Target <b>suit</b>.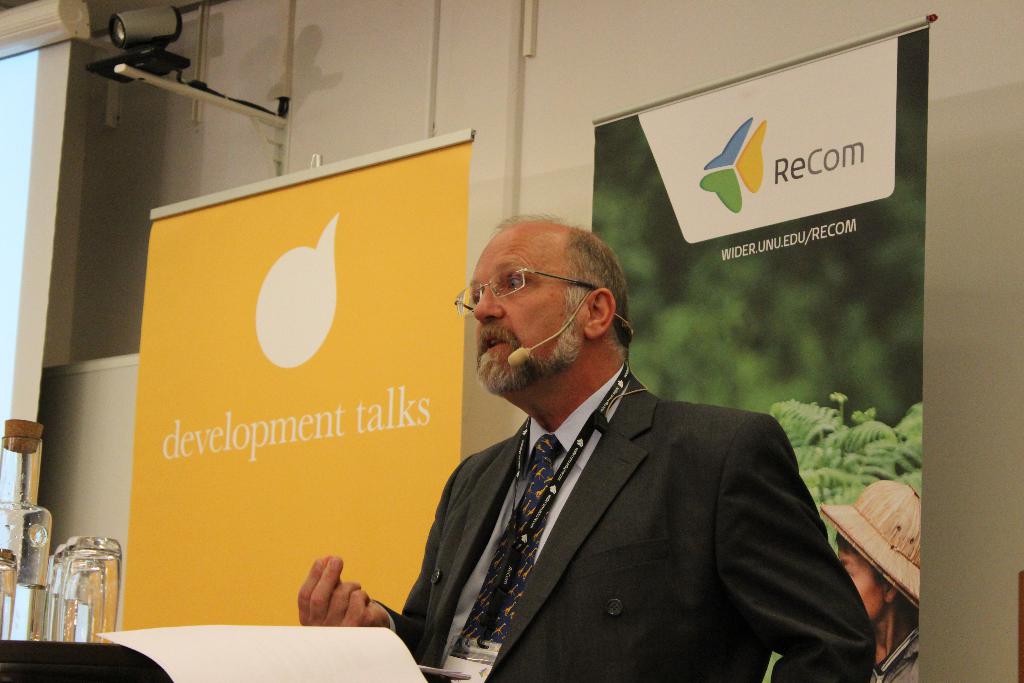
Target region: [374, 278, 879, 673].
